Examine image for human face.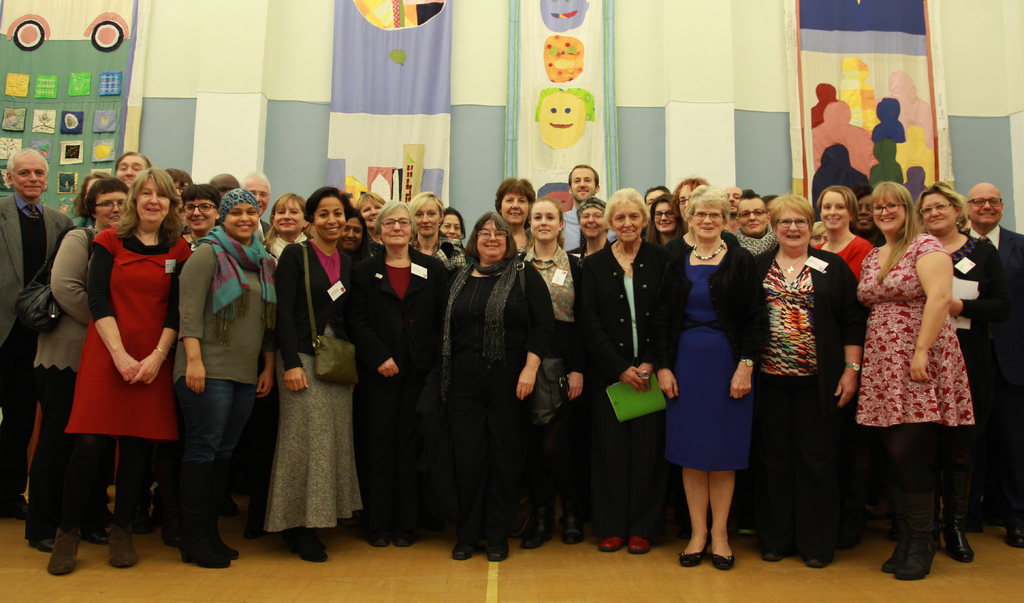
Examination result: <bbox>314, 195, 346, 242</bbox>.
